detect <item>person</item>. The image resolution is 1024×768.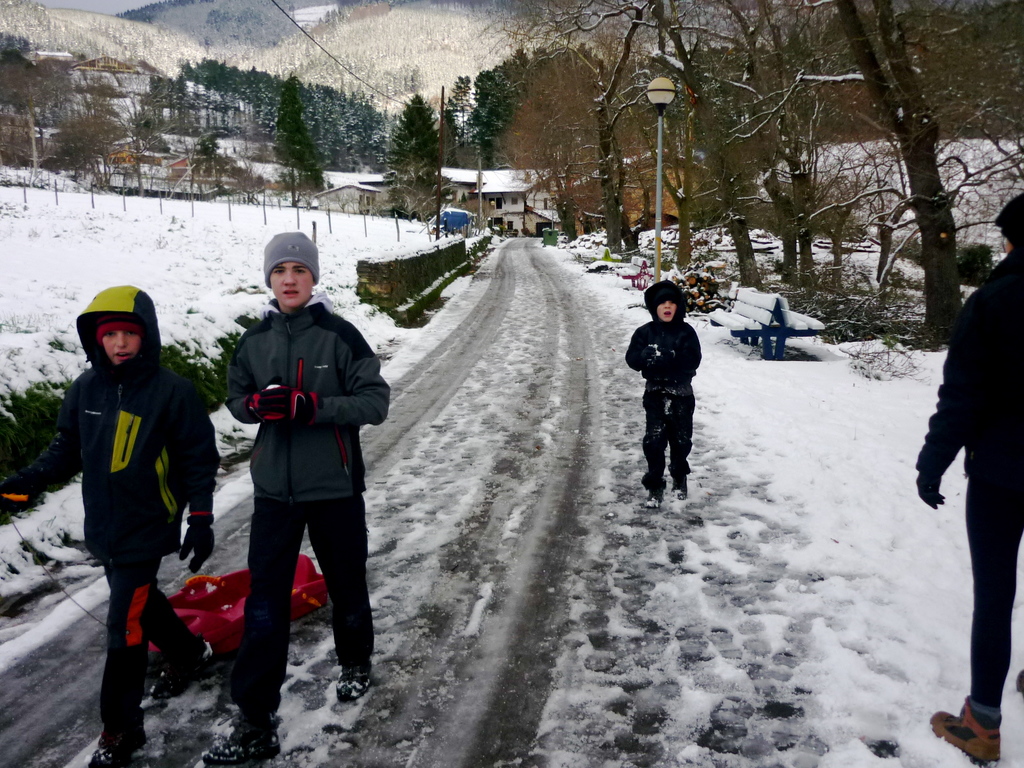
<region>628, 276, 712, 519</region>.
